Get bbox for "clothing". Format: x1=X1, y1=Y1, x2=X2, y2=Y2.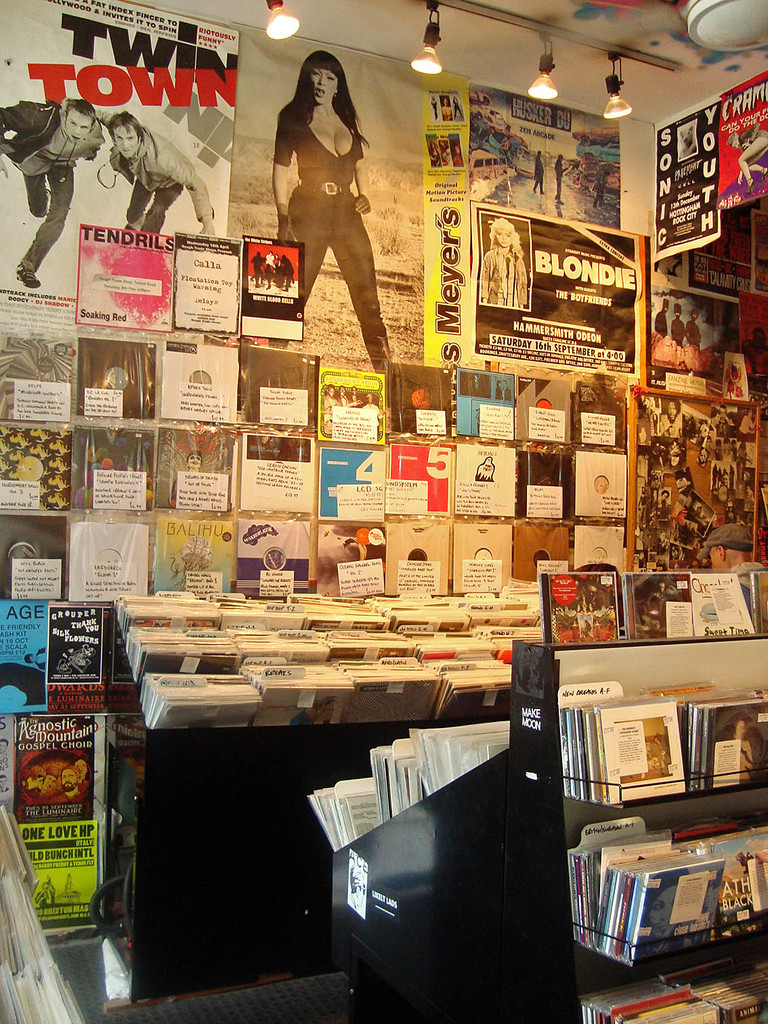
x1=273, y1=65, x2=393, y2=328.
